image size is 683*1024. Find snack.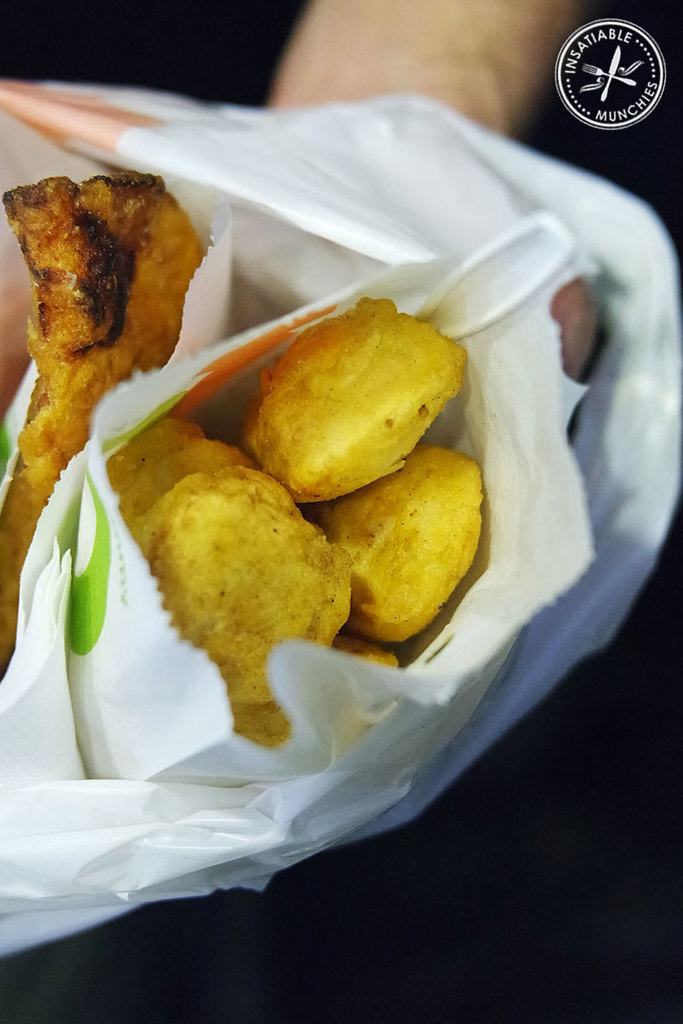
(x1=0, y1=161, x2=219, y2=684).
